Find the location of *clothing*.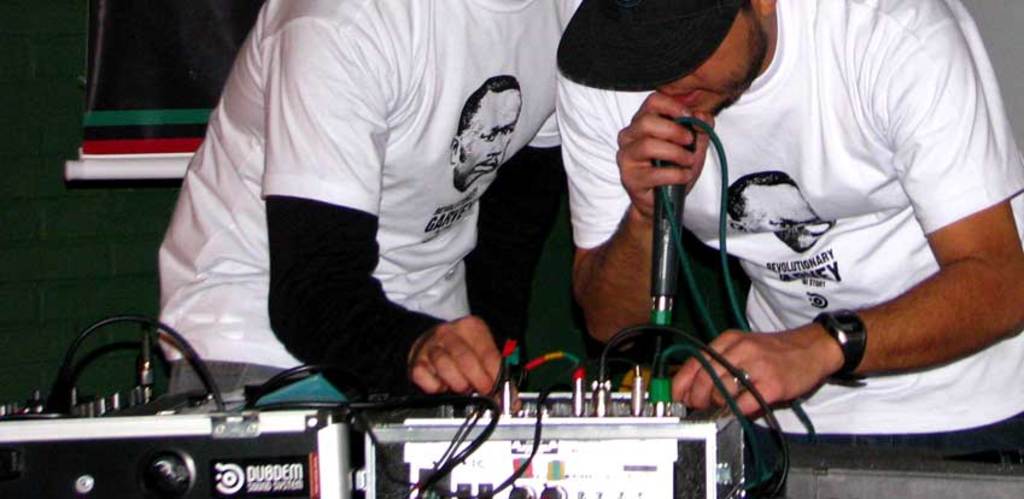
Location: (550,0,1023,488).
